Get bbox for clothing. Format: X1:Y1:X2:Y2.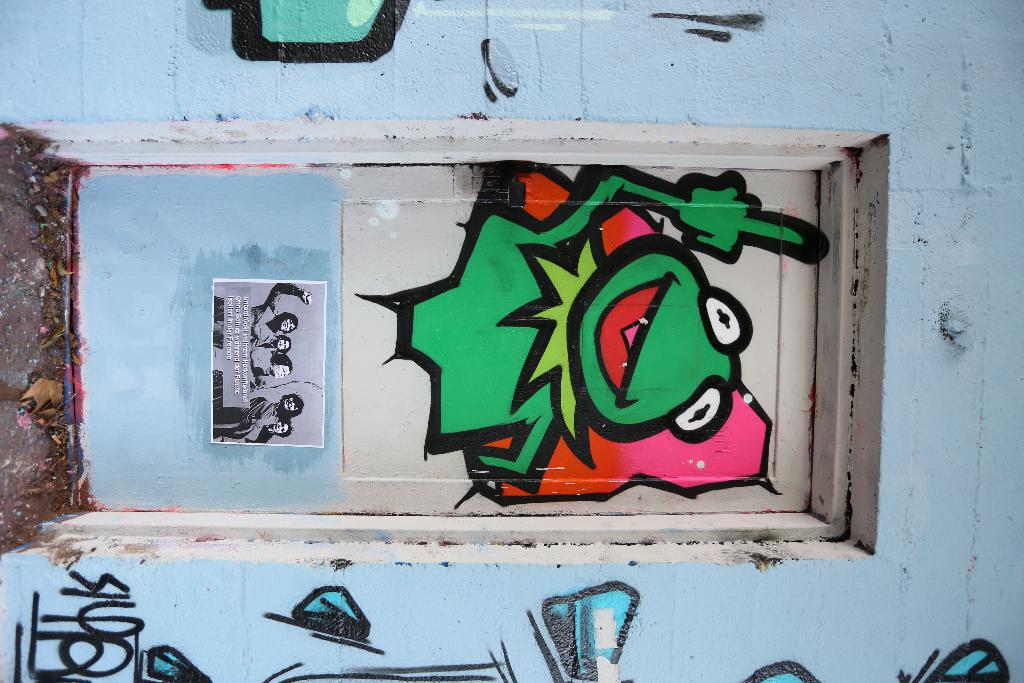
212:283:307:347.
